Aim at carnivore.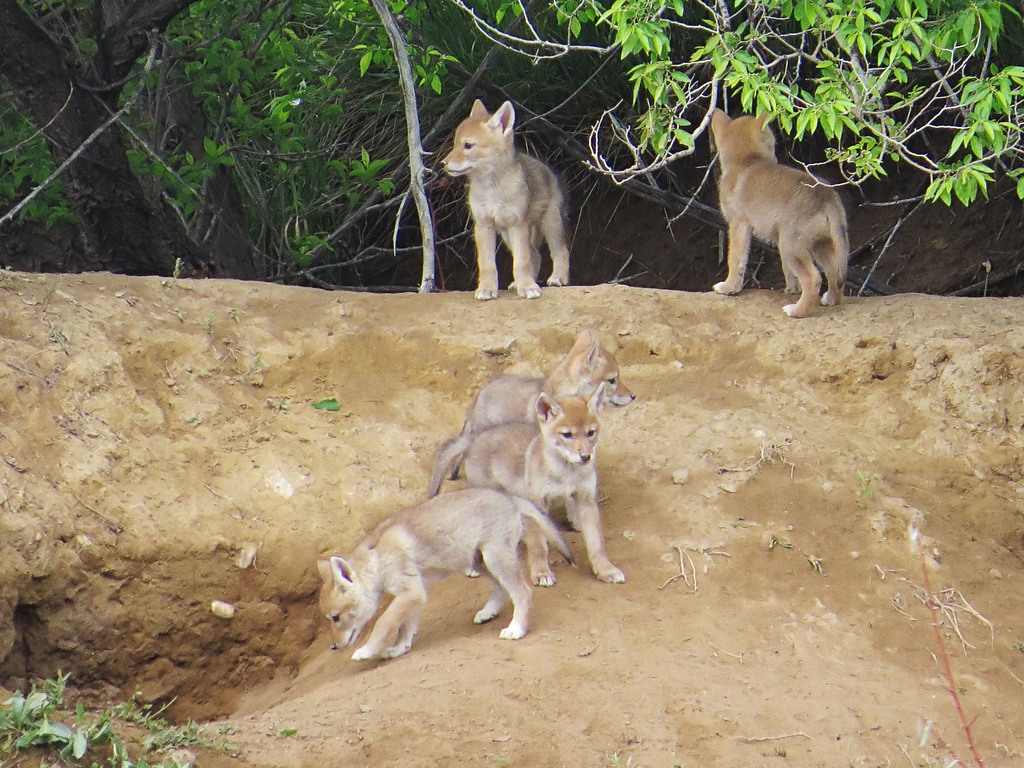
Aimed at 467, 321, 637, 431.
